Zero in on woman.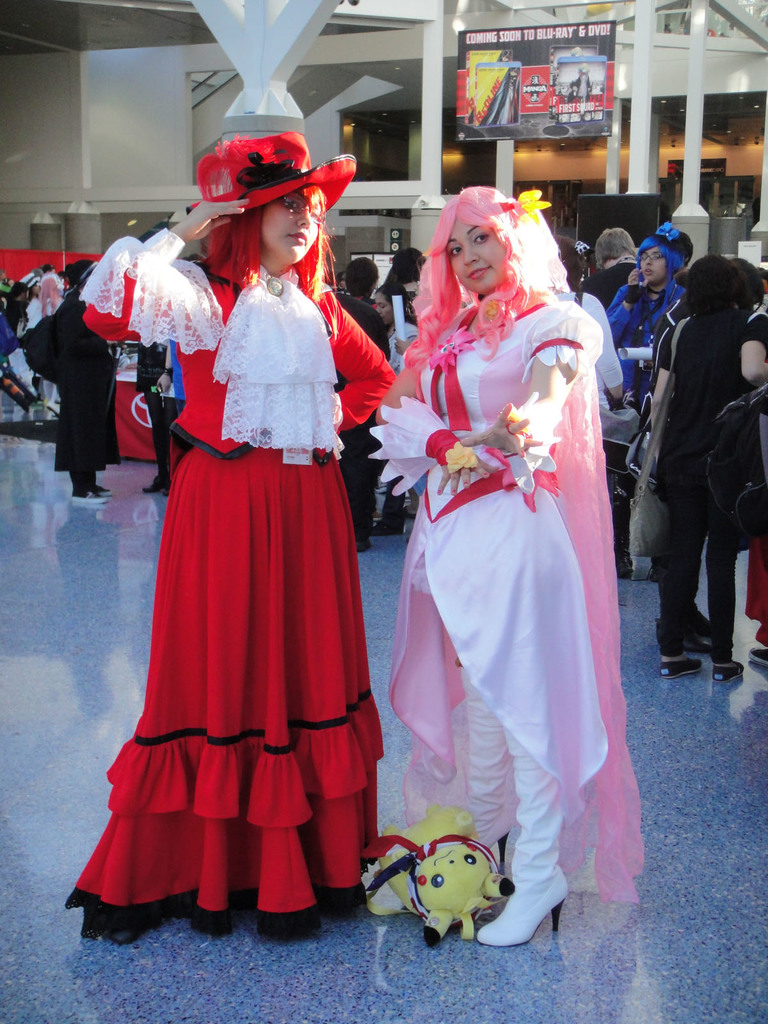
Zeroed in: 642, 251, 767, 685.
